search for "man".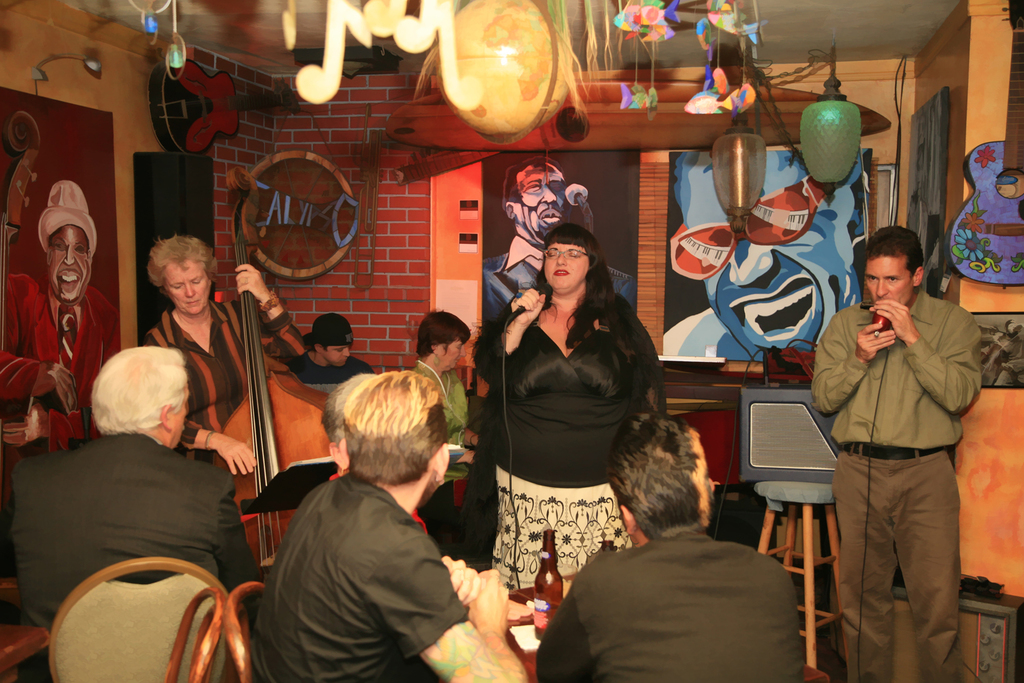
Found at <region>808, 211, 987, 673</region>.
